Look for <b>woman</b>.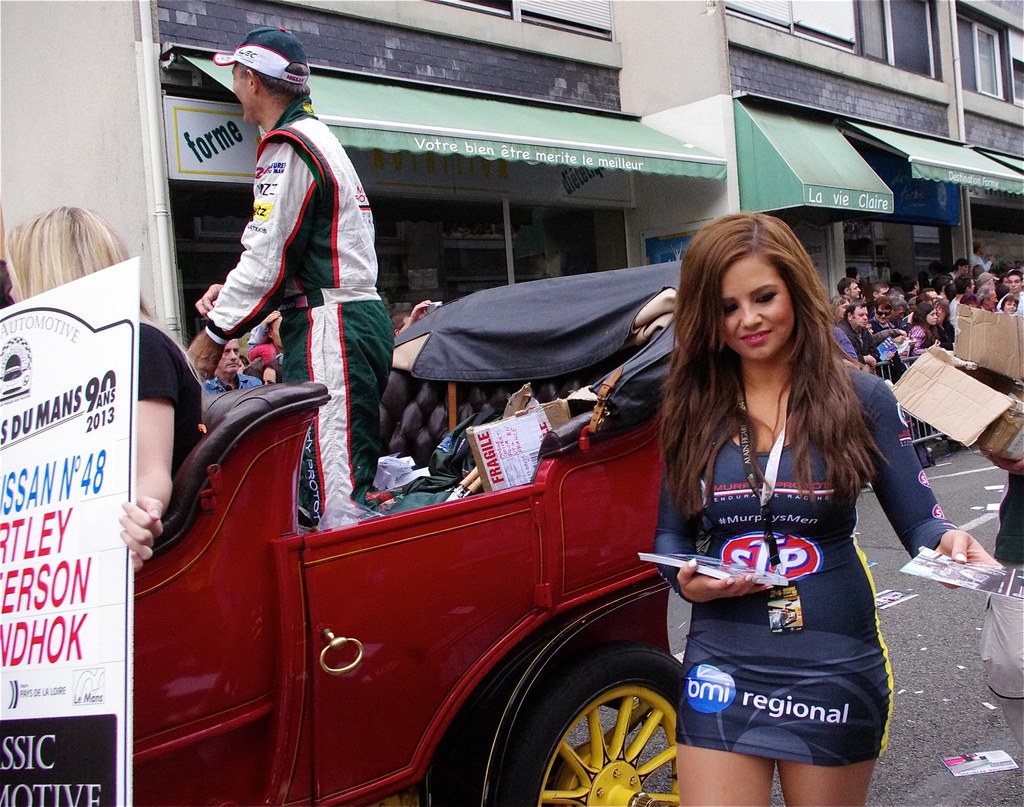
Found: bbox=(3, 202, 210, 573).
